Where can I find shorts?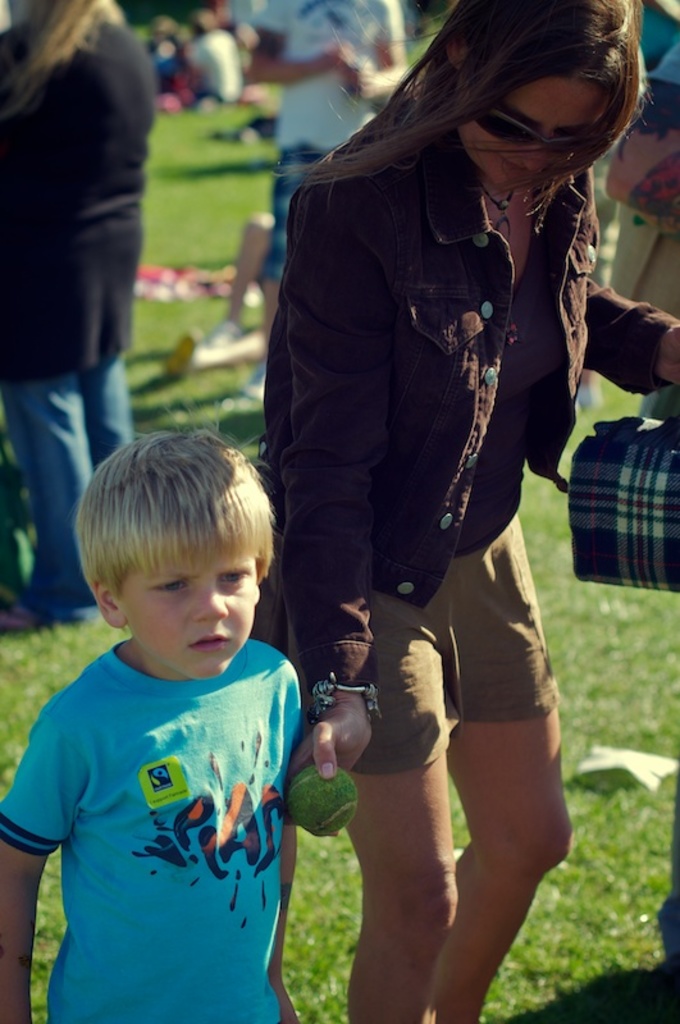
You can find it at [254,146,330,284].
